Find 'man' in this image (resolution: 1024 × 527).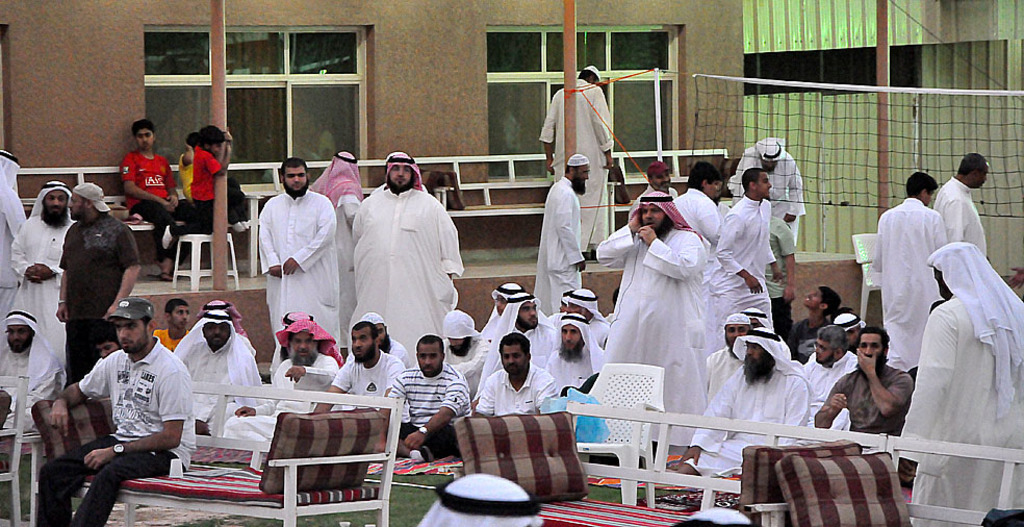
(544, 310, 595, 393).
